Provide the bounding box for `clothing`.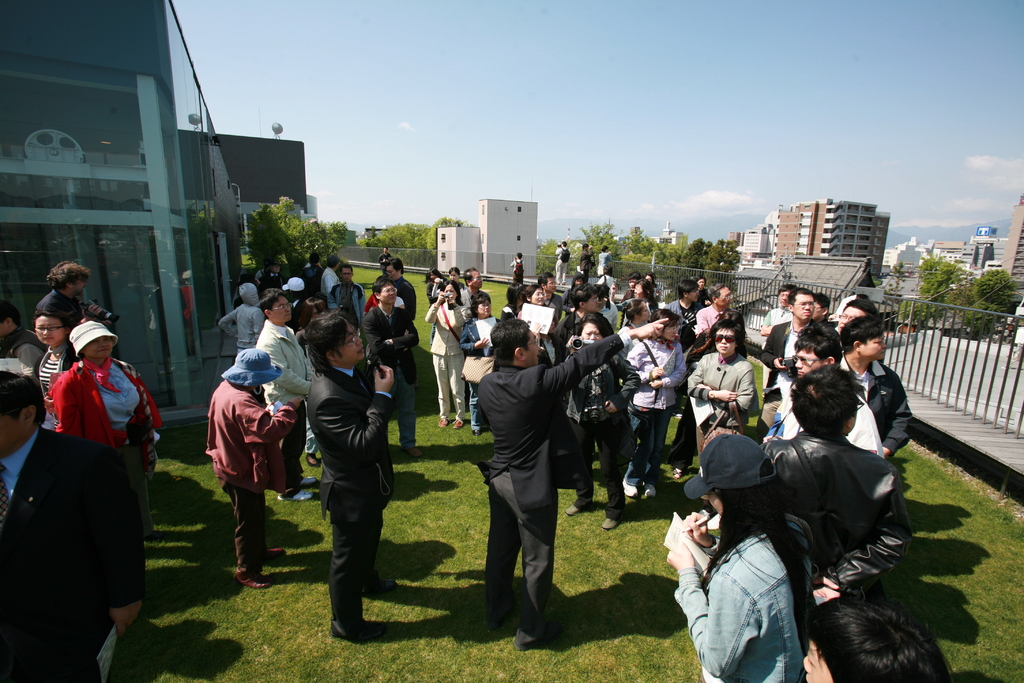
l=571, t=343, r=637, b=531.
